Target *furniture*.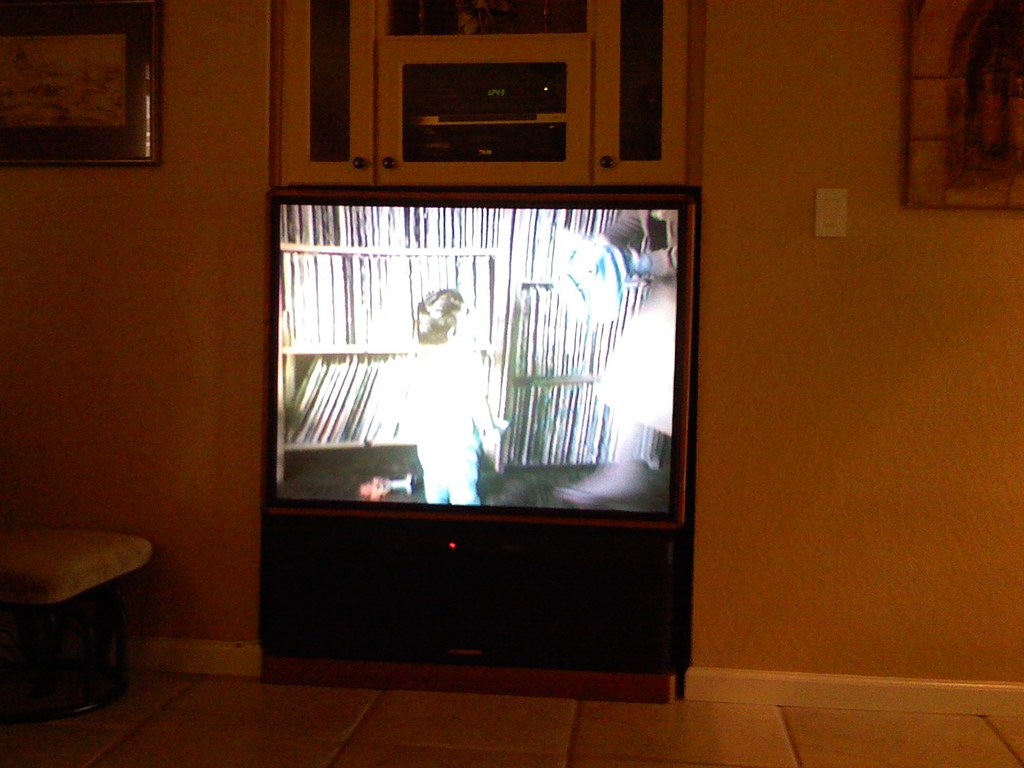
Target region: detection(0, 521, 153, 723).
